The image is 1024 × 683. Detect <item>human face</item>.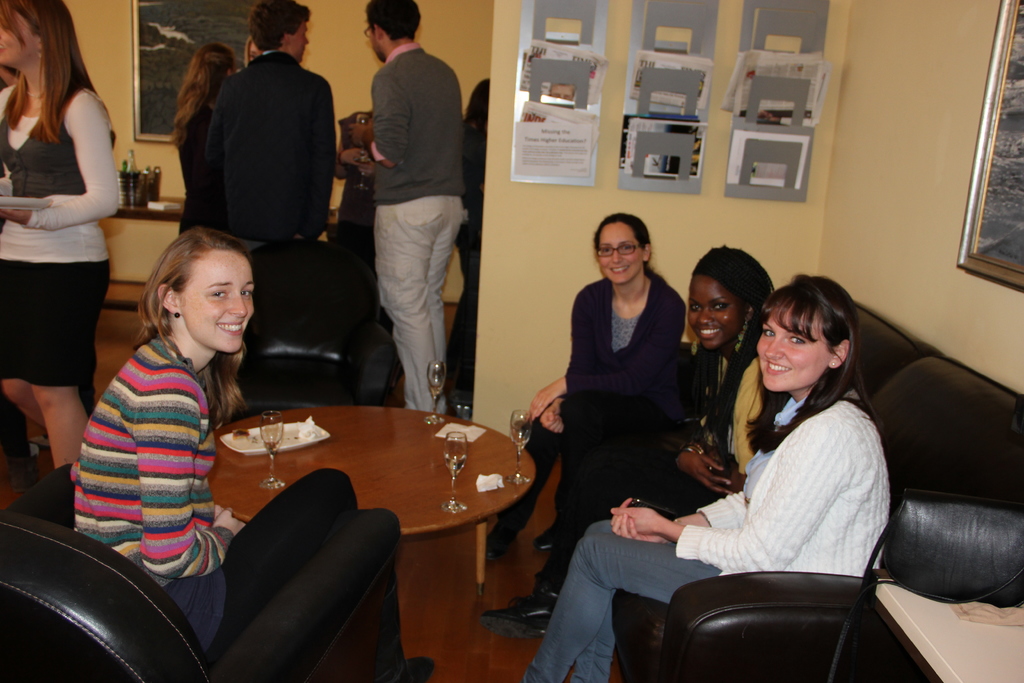
Detection: l=361, t=22, r=388, b=58.
